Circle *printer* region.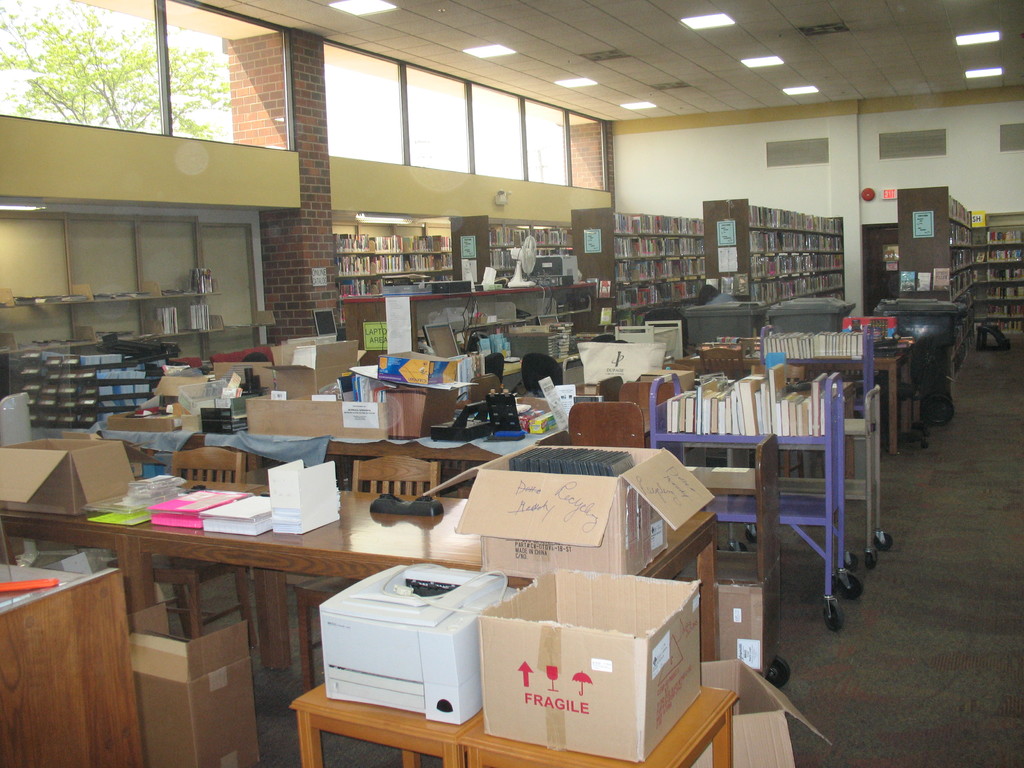
Region: pyautogui.locateOnScreen(319, 561, 516, 729).
